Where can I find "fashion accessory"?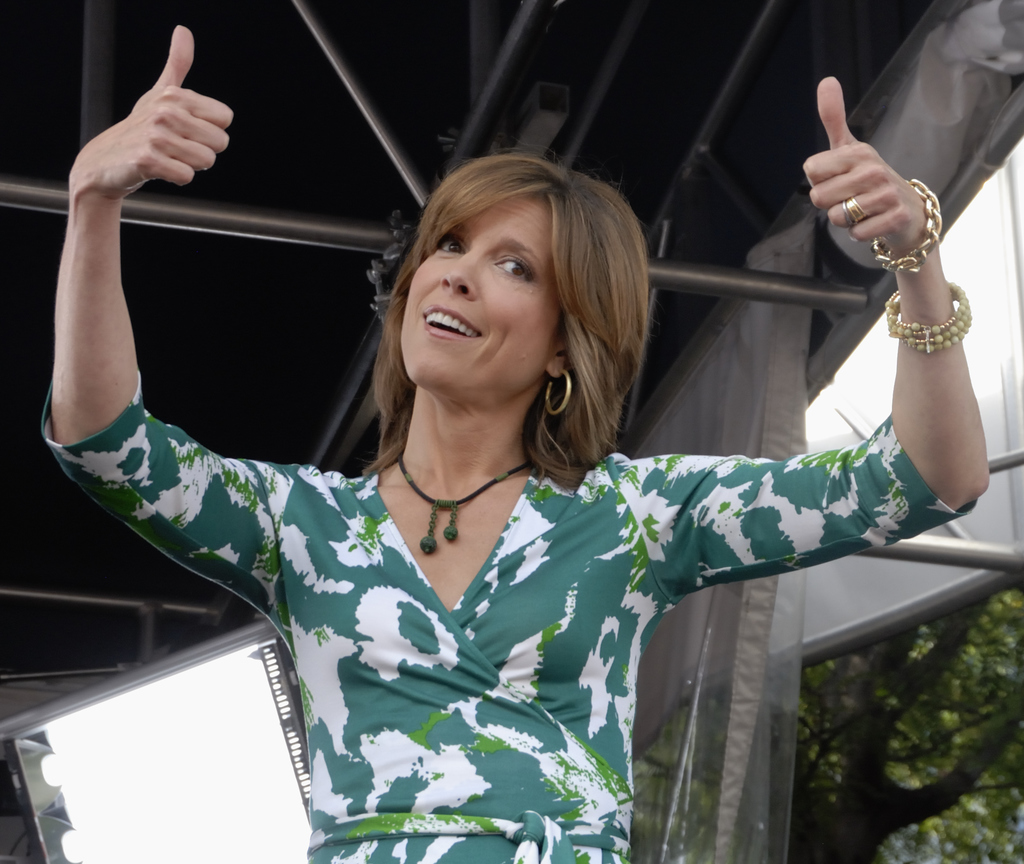
You can find it at {"left": 886, "top": 286, "right": 972, "bottom": 361}.
